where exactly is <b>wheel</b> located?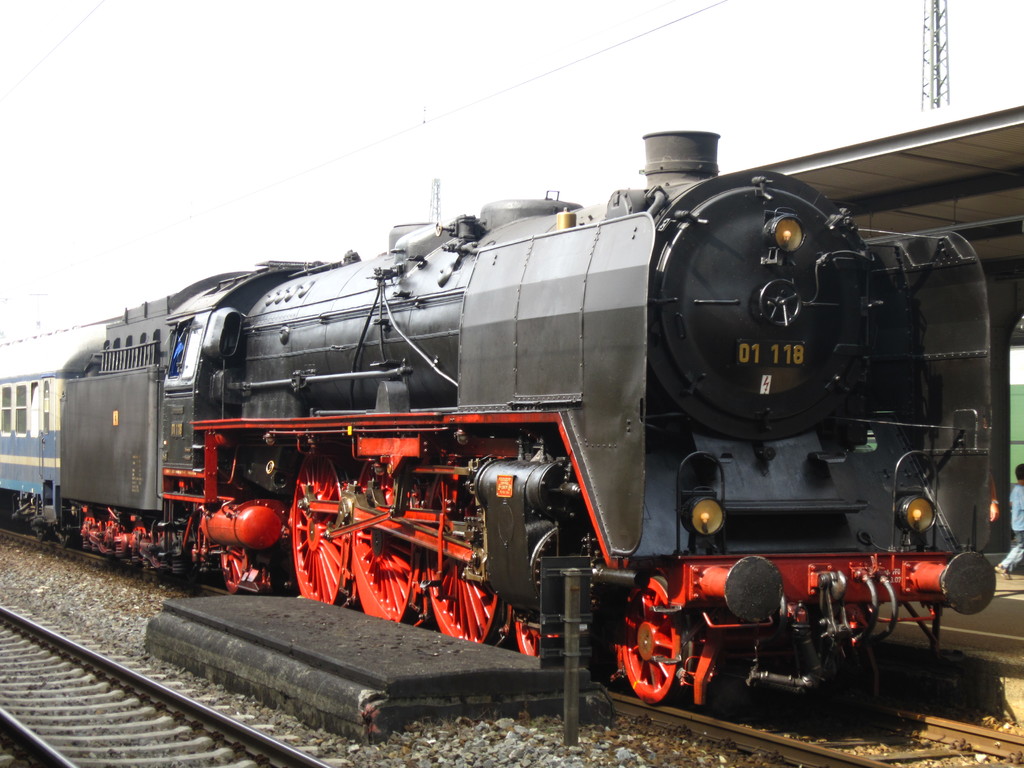
Its bounding box is [x1=227, y1=545, x2=271, y2=598].
